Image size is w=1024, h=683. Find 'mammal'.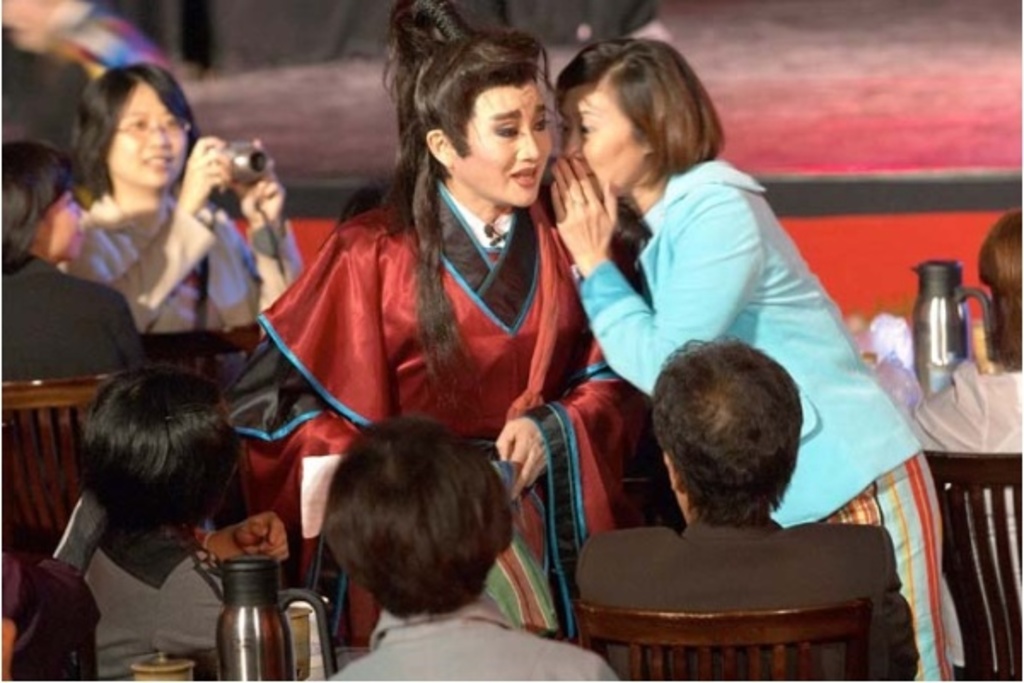
detection(79, 355, 232, 681).
